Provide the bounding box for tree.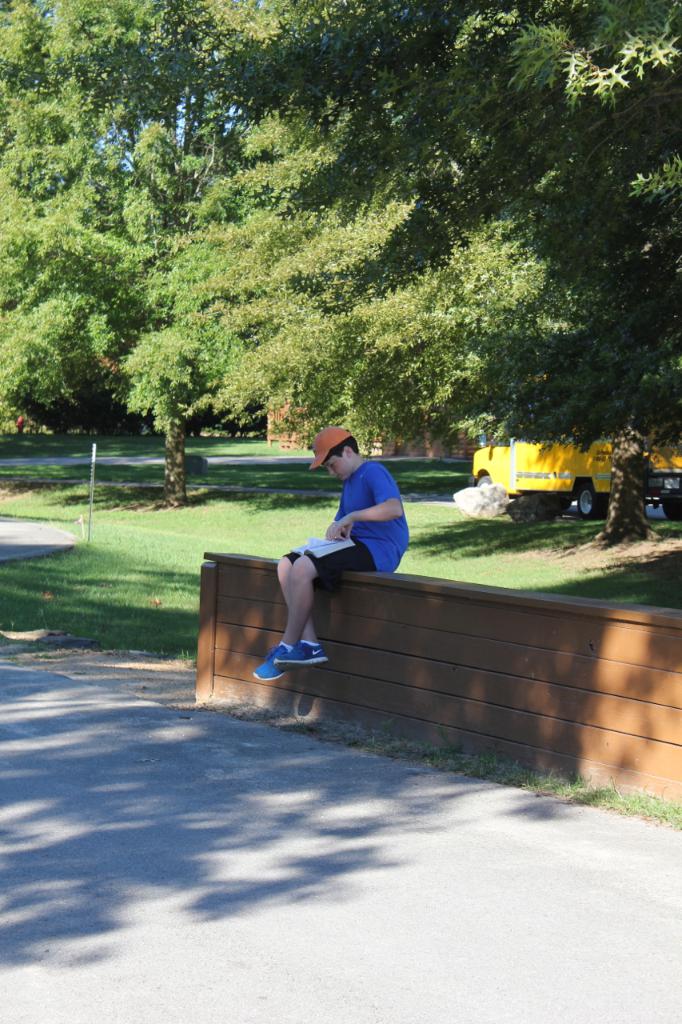
crop(366, 2, 681, 546).
